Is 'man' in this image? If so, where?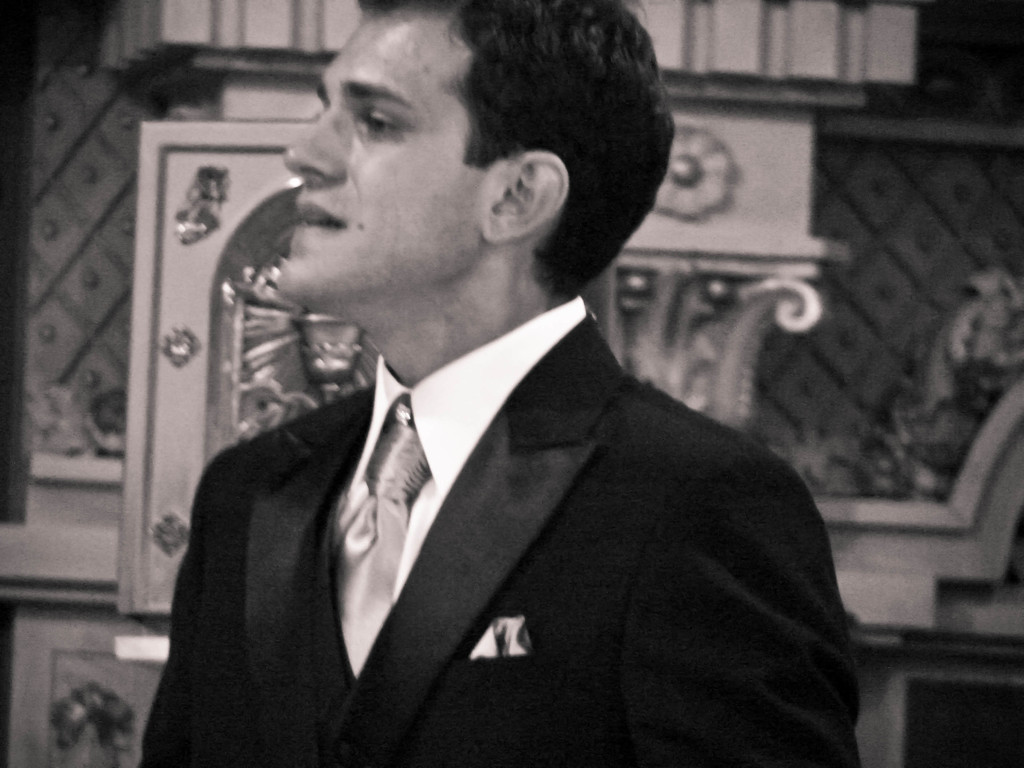
Yes, at BBox(136, 0, 867, 767).
